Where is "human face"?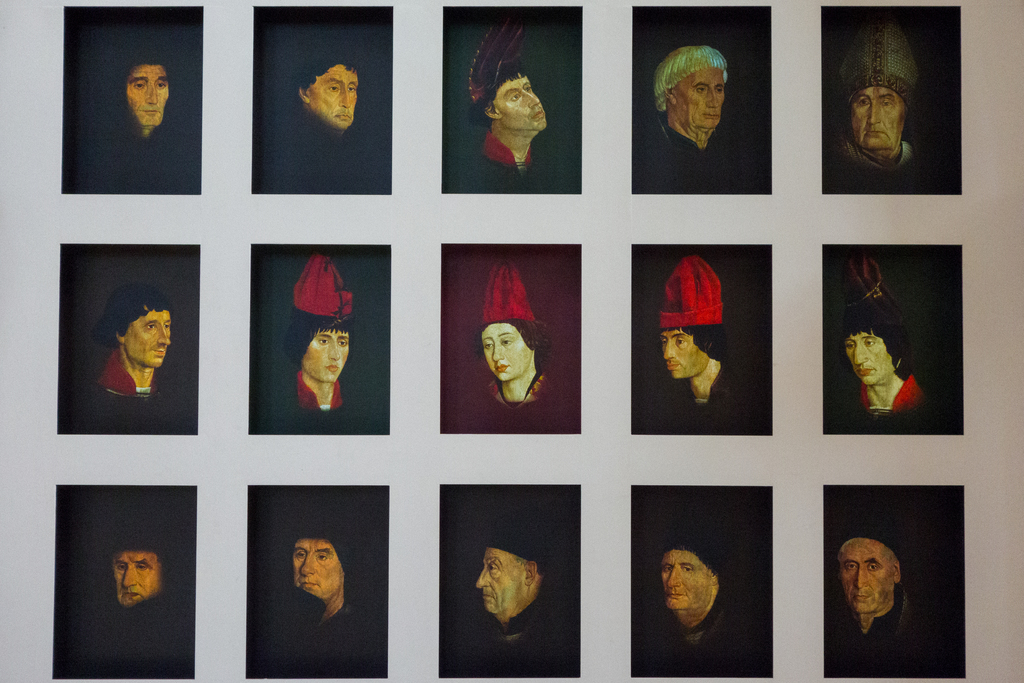
[849, 84, 901, 150].
